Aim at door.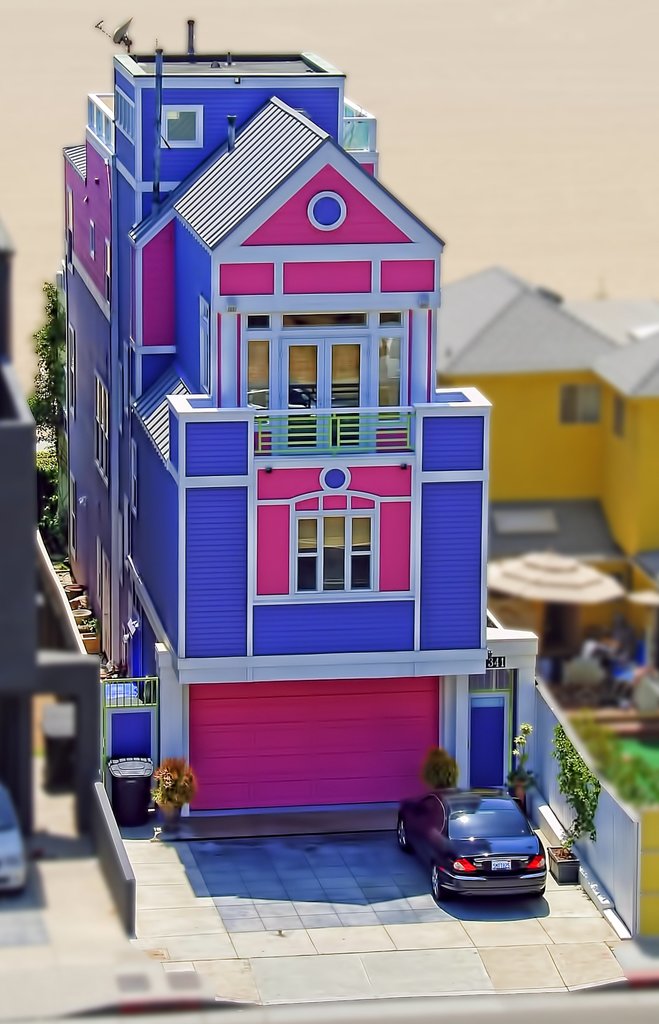
Aimed at 113/712/147/757.
